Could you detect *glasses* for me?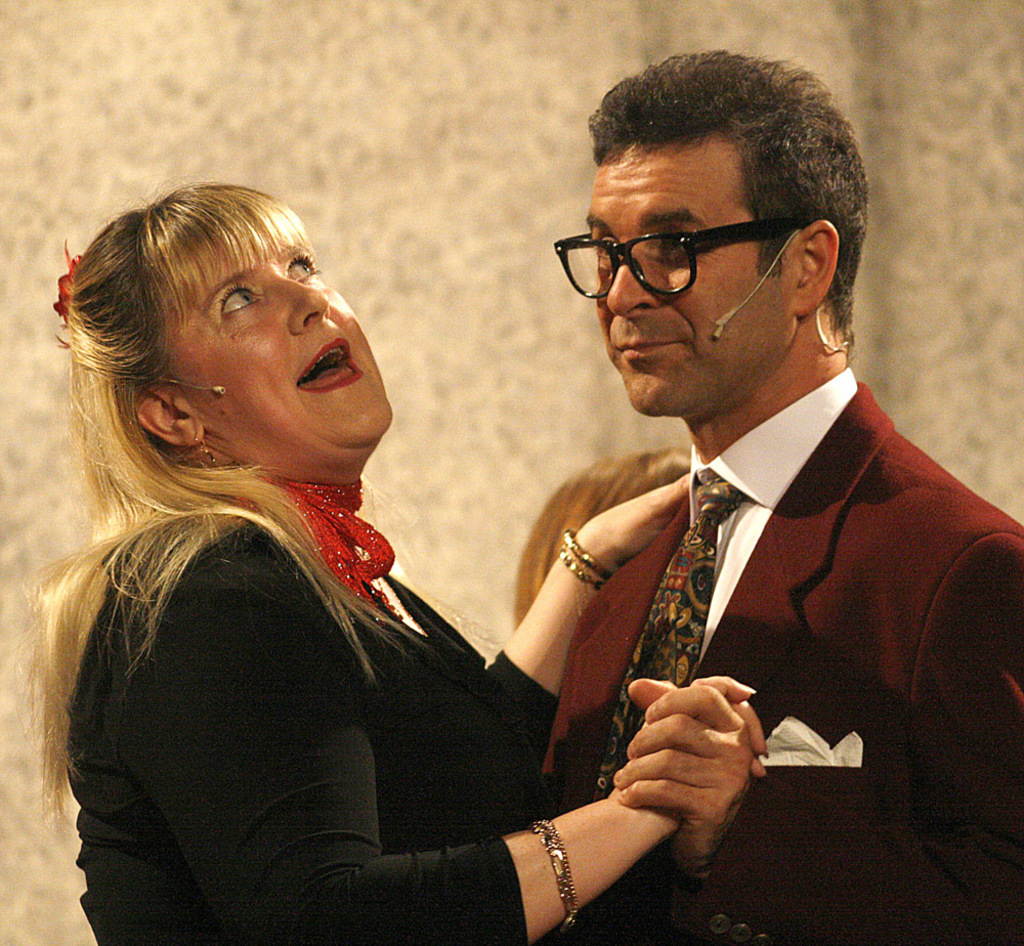
Detection result: 553/223/805/302.
